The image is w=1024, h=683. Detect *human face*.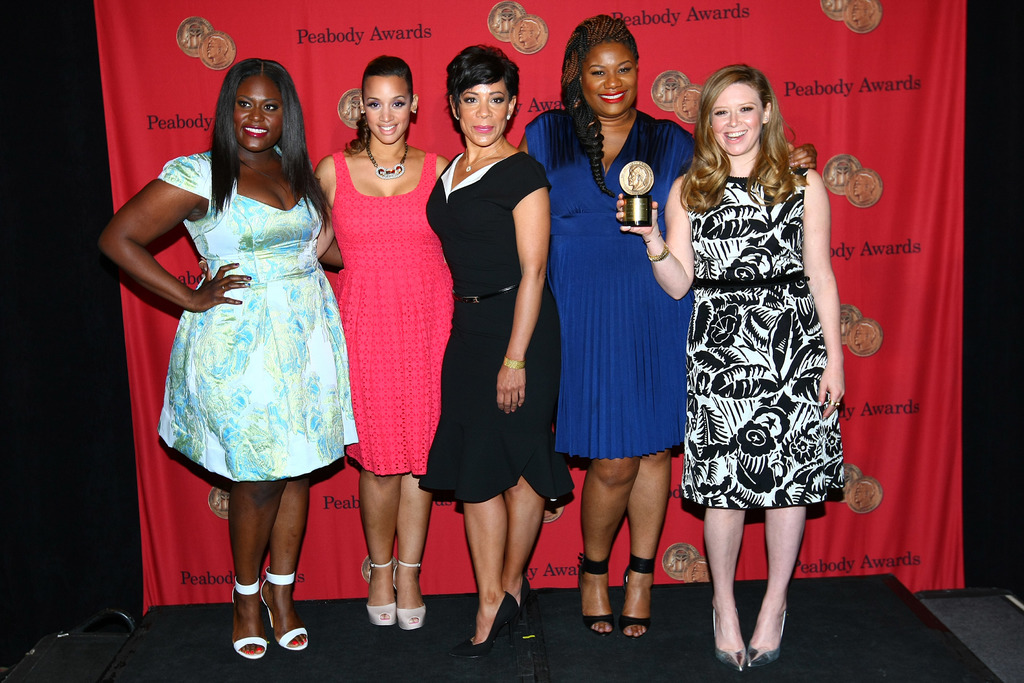
Detection: left=579, top=35, right=639, bottom=118.
